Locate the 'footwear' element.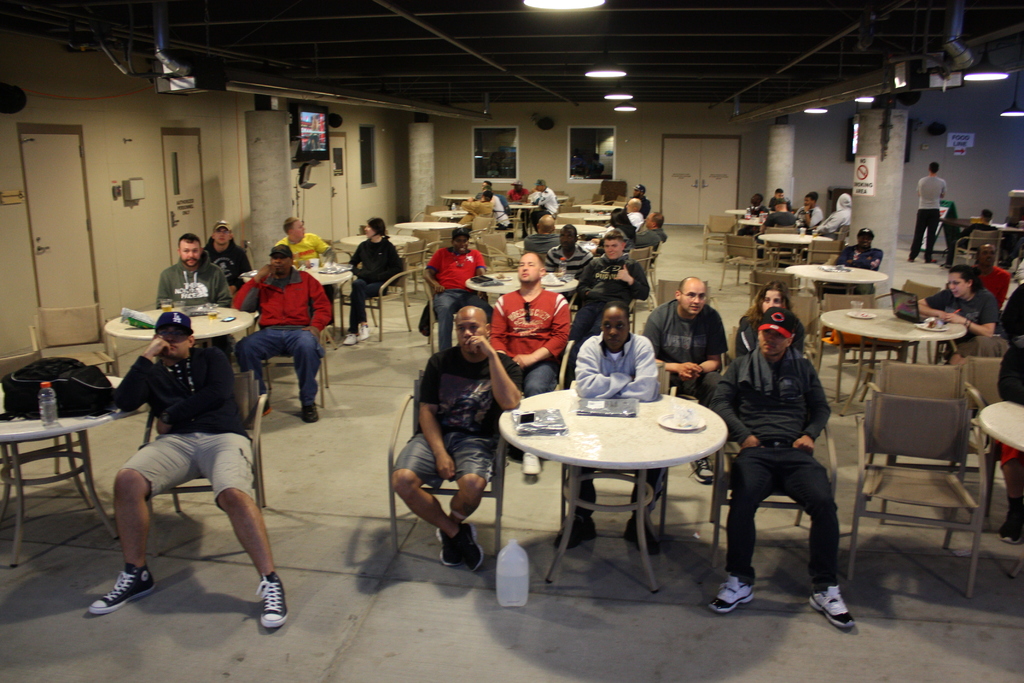
Element bbox: {"x1": 436, "y1": 525, "x2": 457, "y2": 563}.
